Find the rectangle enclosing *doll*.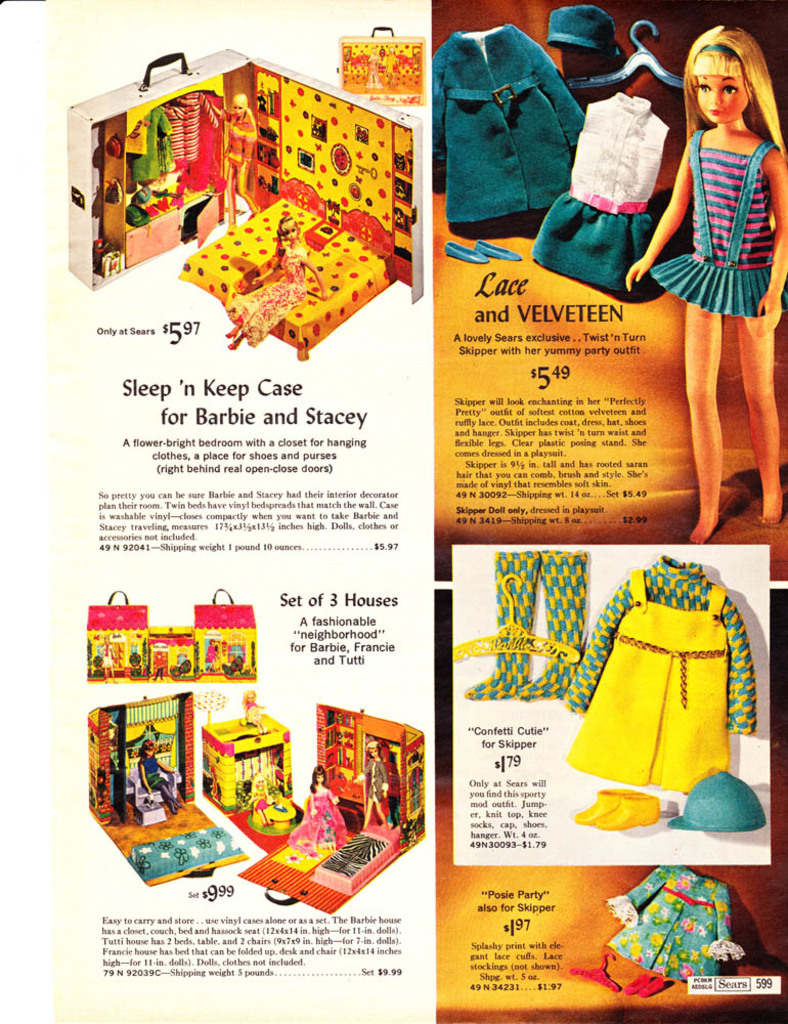
bbox=(281, 766, 346, 853).
